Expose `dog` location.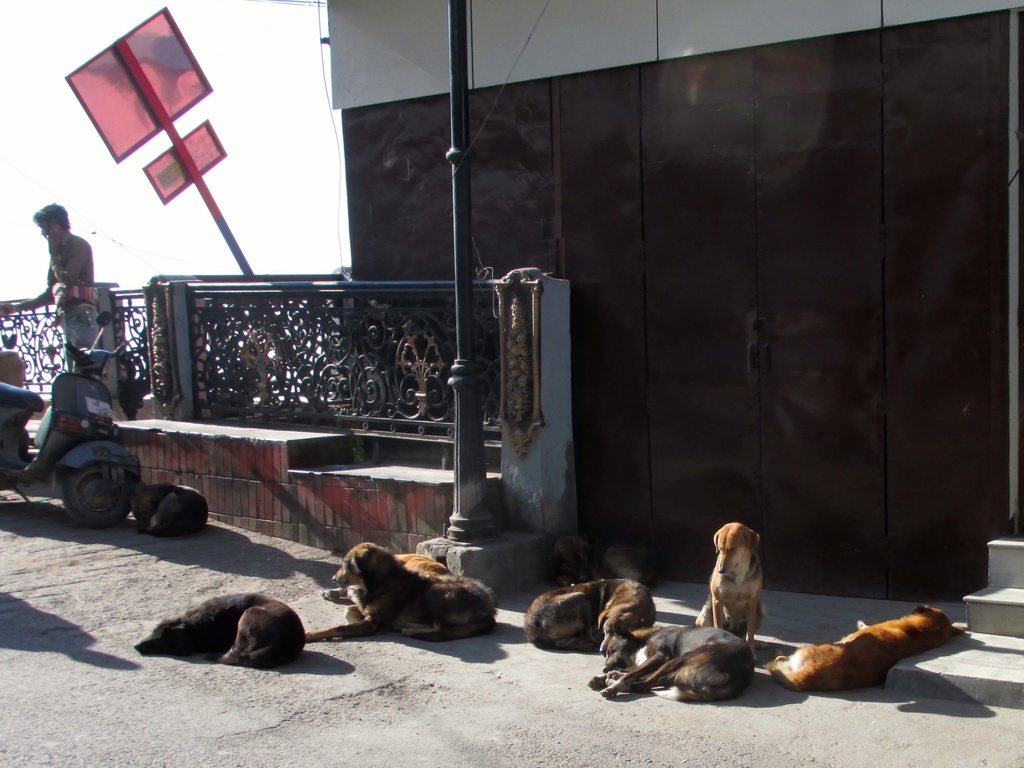
Exposed at [129, 486, 218, 541].
